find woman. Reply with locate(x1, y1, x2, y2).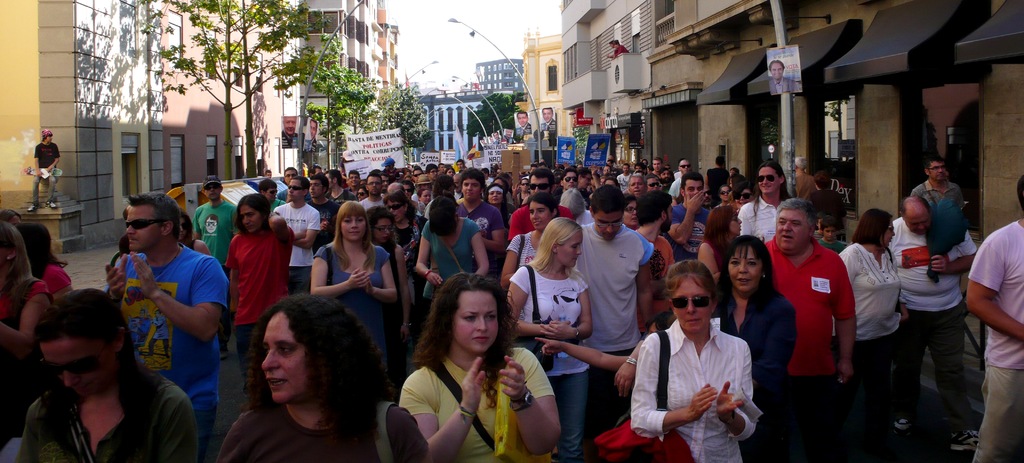
locate(696, 205, 765, 286).
